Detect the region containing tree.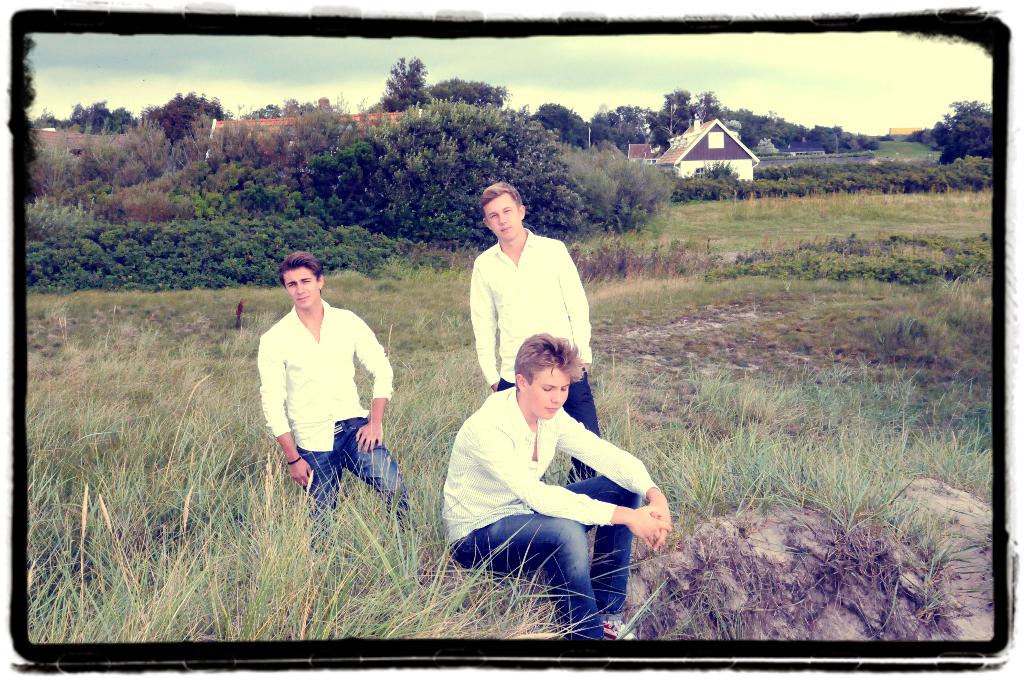
l=422, t=77, r=510, b=108.
